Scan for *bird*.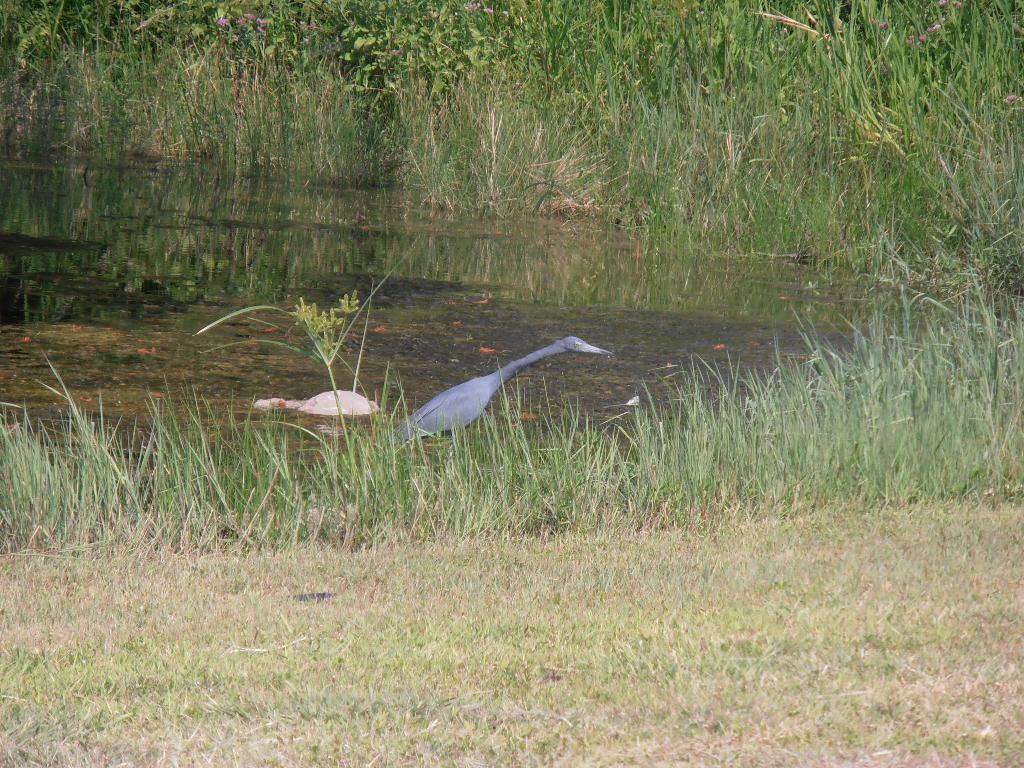
Scan result: 410 332 608 450.
